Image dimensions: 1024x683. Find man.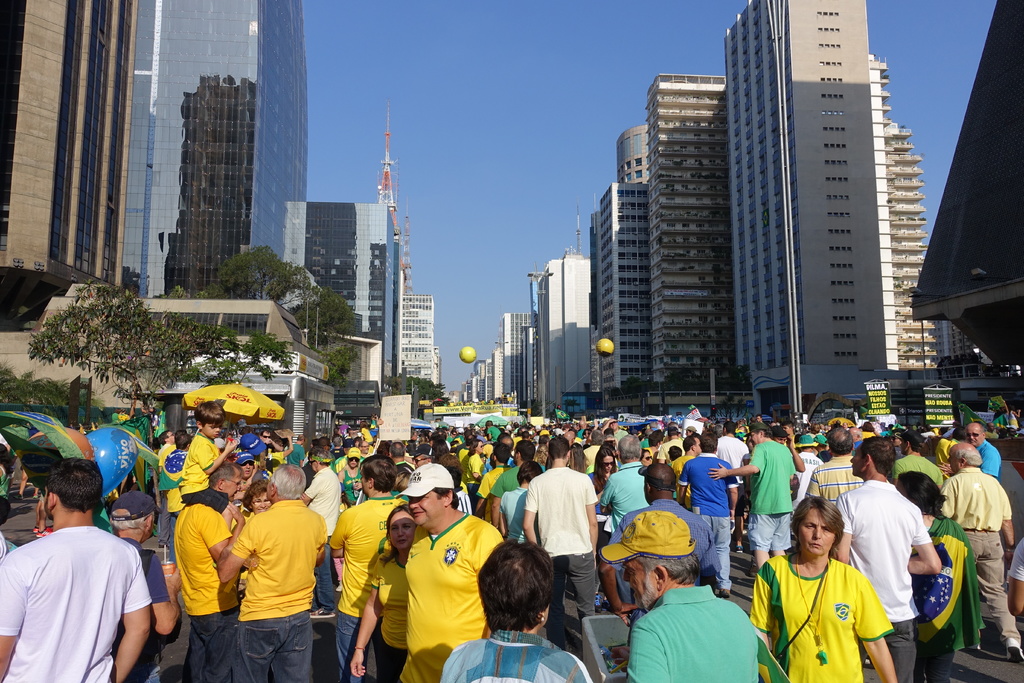
region(237, 452, 257, 492).
